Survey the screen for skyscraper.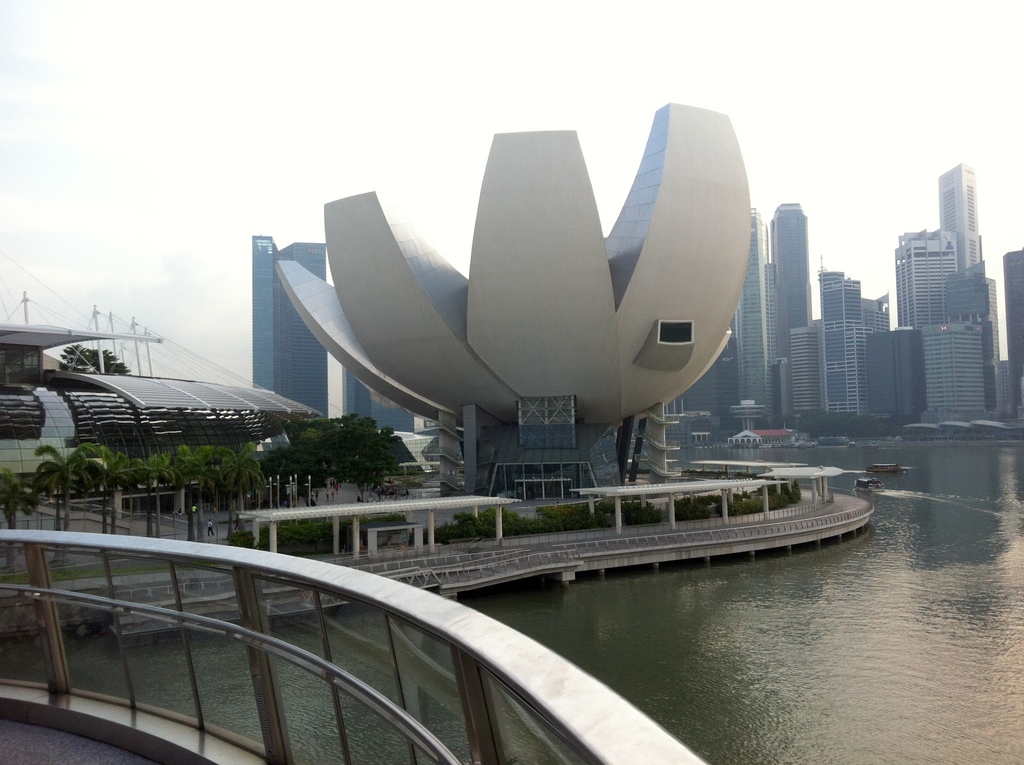
Survey found: box=[244, 223, 336, 424].
